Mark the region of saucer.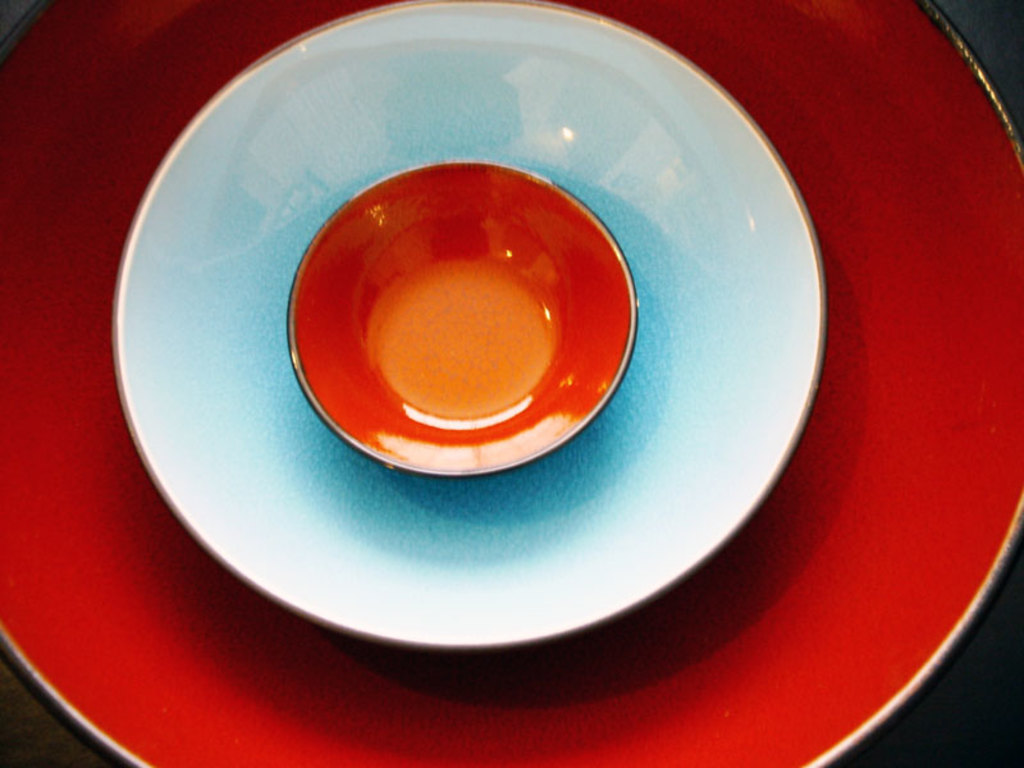
Region: (115, 0, 831, 655).
